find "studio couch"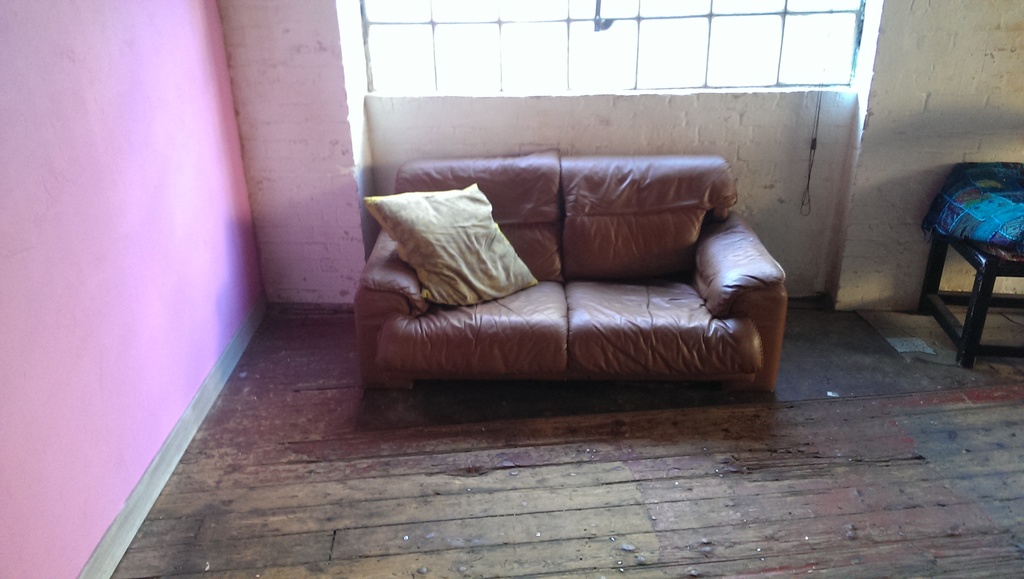
[x1=348, y1=149, x2=787, y2=396]
